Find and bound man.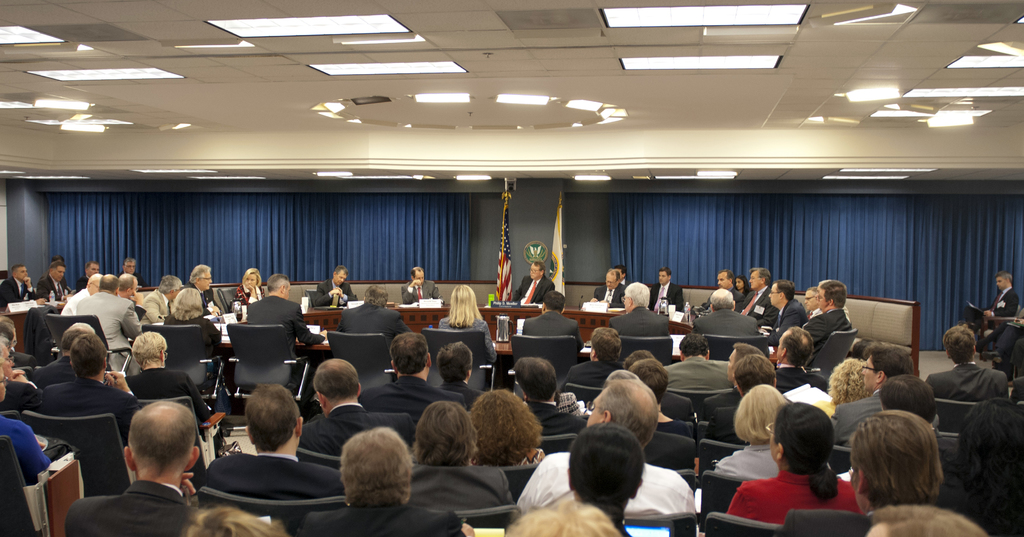
Bound: locate(927, 326, 1010, 401).
